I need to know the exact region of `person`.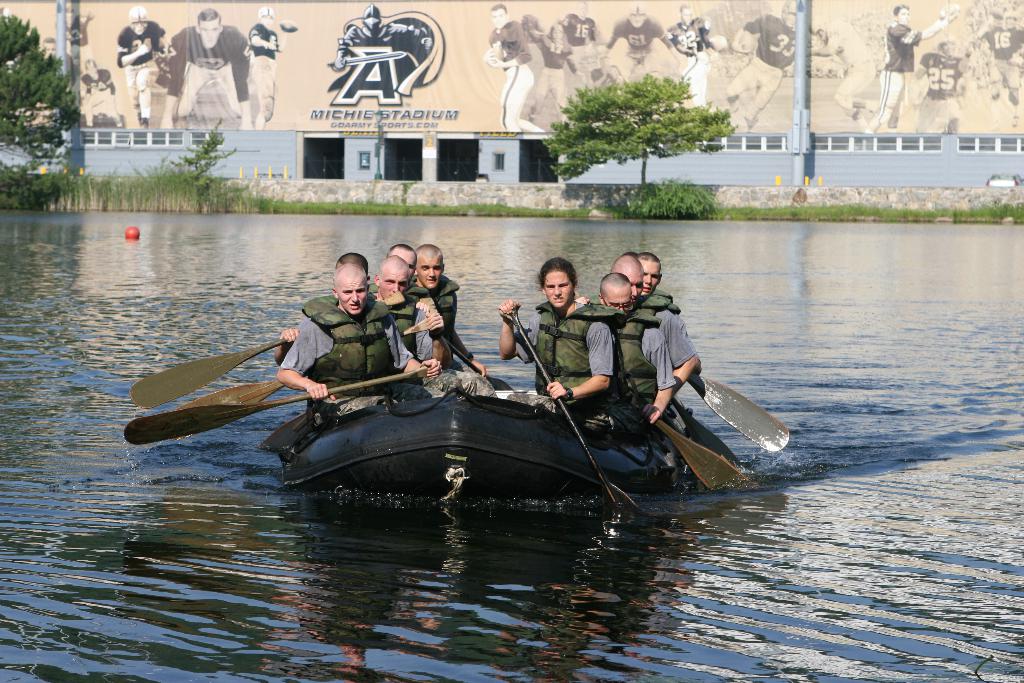
Region: {"left": 413, "top": 244, "right": 491, "bottom": 381}.
